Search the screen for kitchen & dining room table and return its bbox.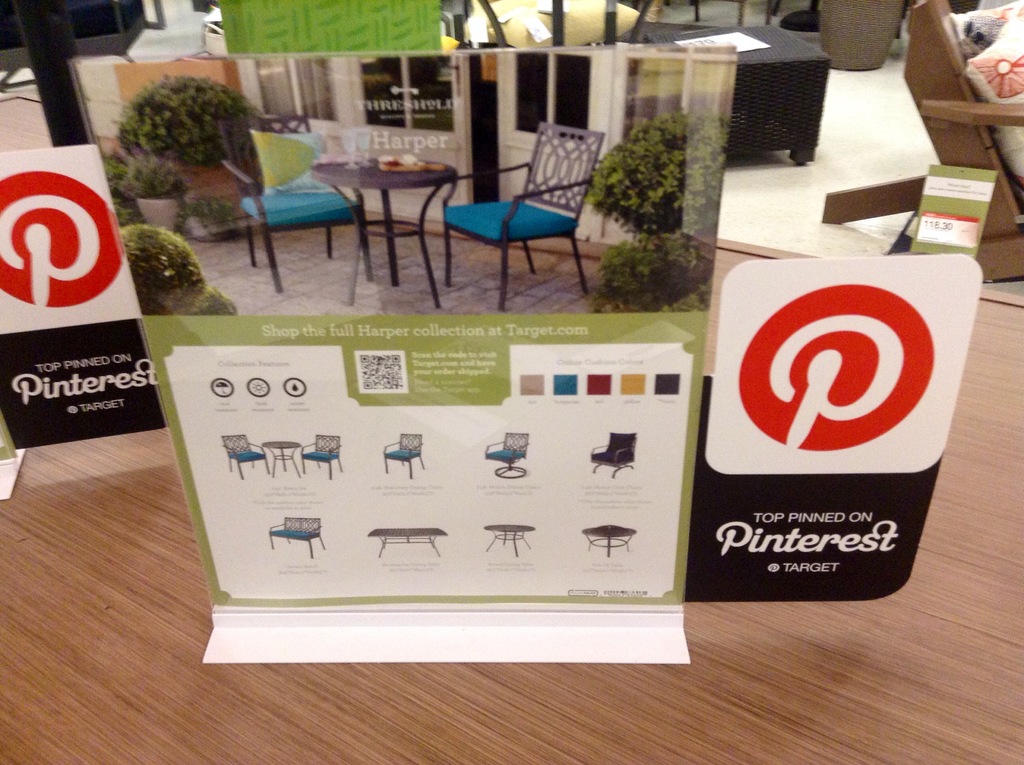
Found: region(486, 522, 536, 555).
